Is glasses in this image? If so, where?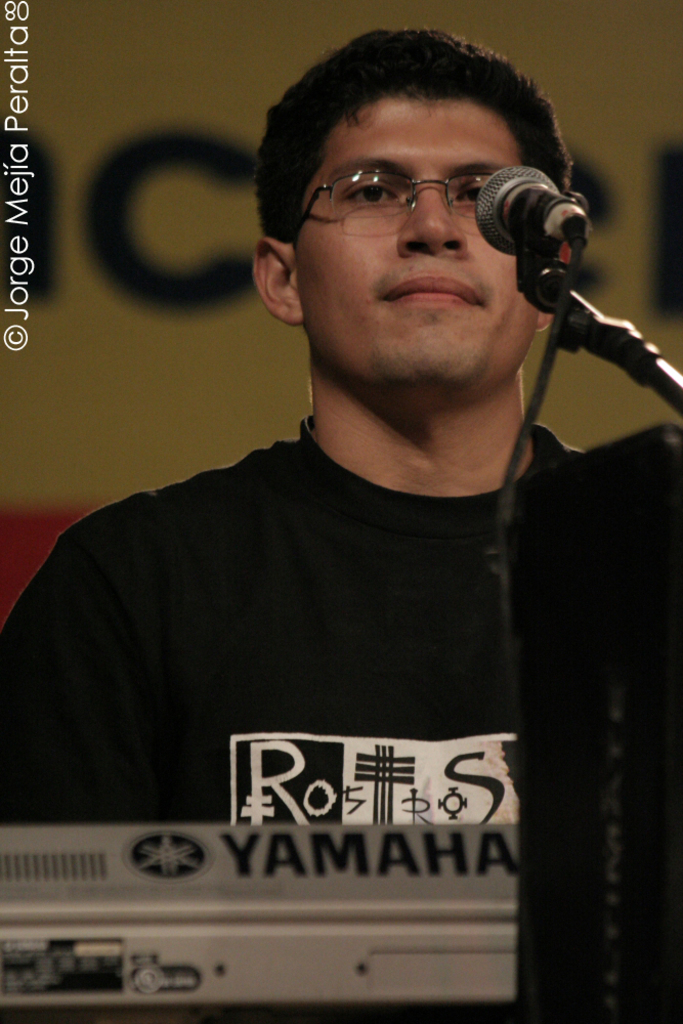
Yes, at pyautogui.locateOnScreen(299, 144, 579, 222).
